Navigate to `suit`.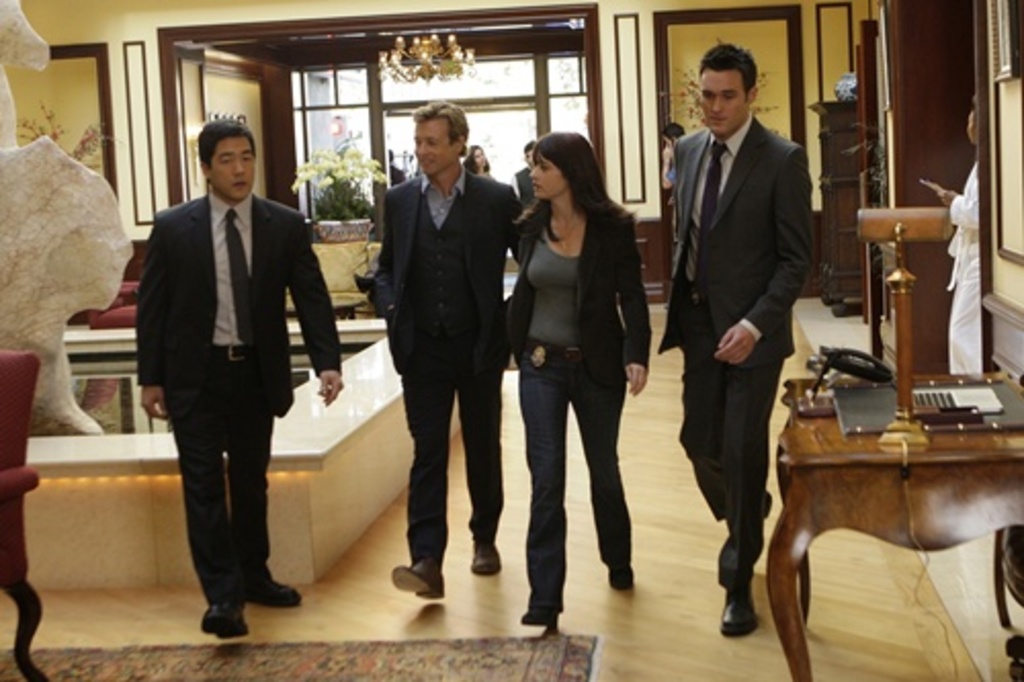
Navigation target: 498,203,653,373.
